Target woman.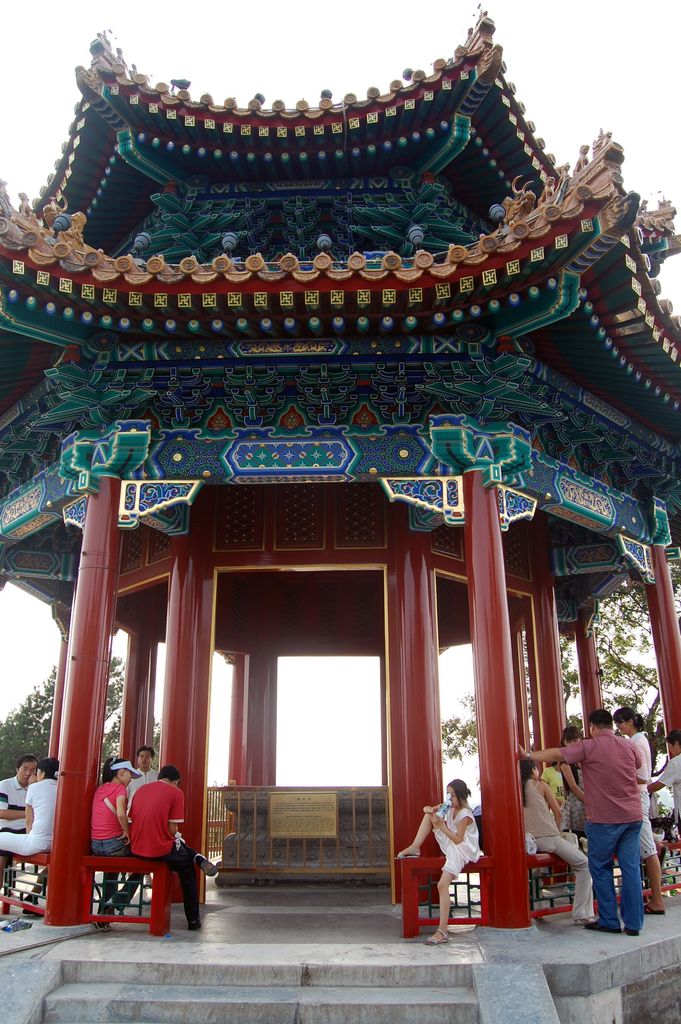
Target region: (x1=606, y1=706, x2=668, y2=918).
